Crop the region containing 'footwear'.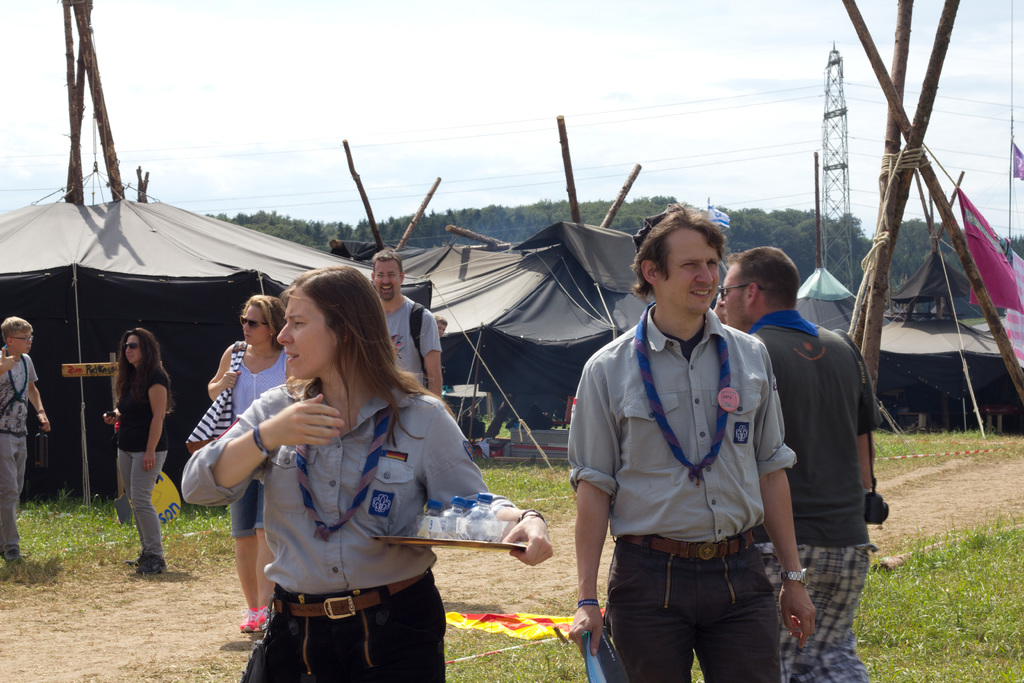
Crop region: (7, 551, 20, 567).
